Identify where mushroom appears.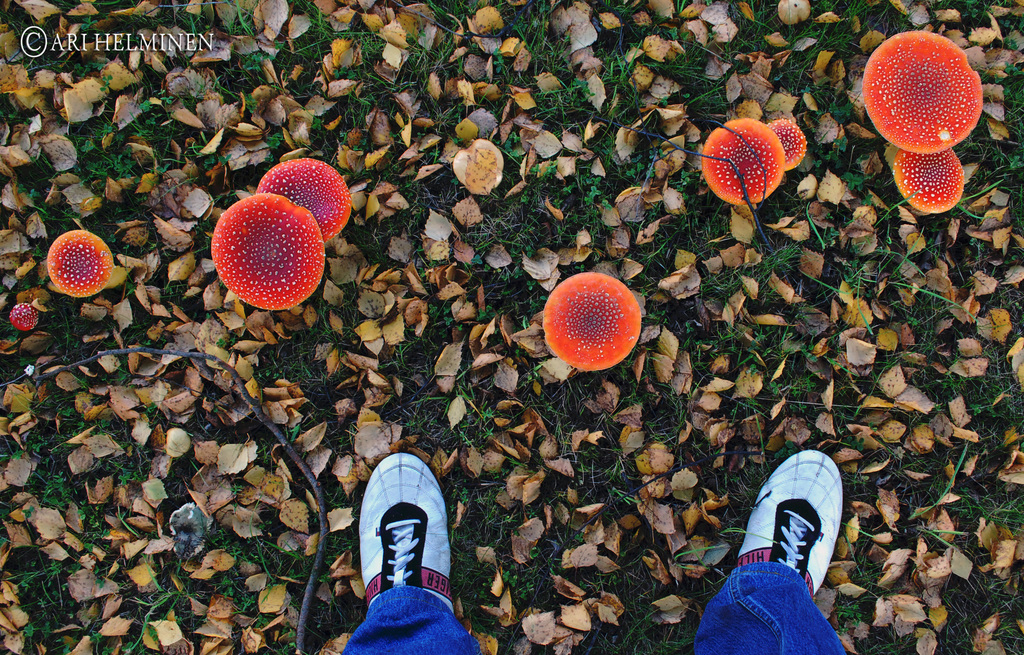
Appears at 897,149,968,218.
